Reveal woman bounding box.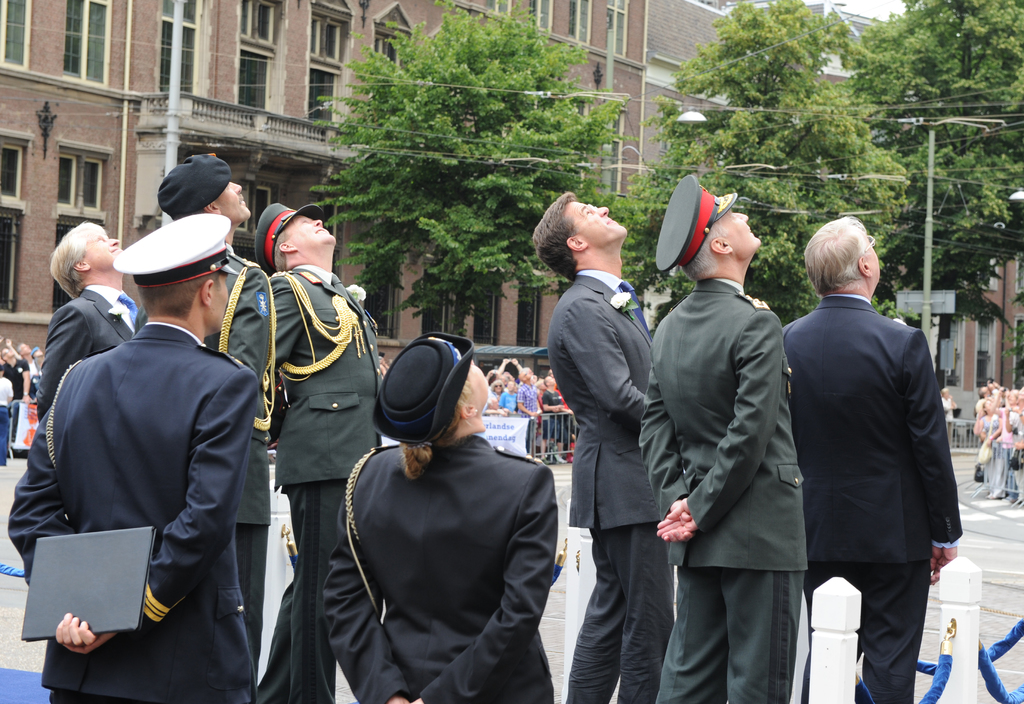
Revealed: [486,380,504,416].
